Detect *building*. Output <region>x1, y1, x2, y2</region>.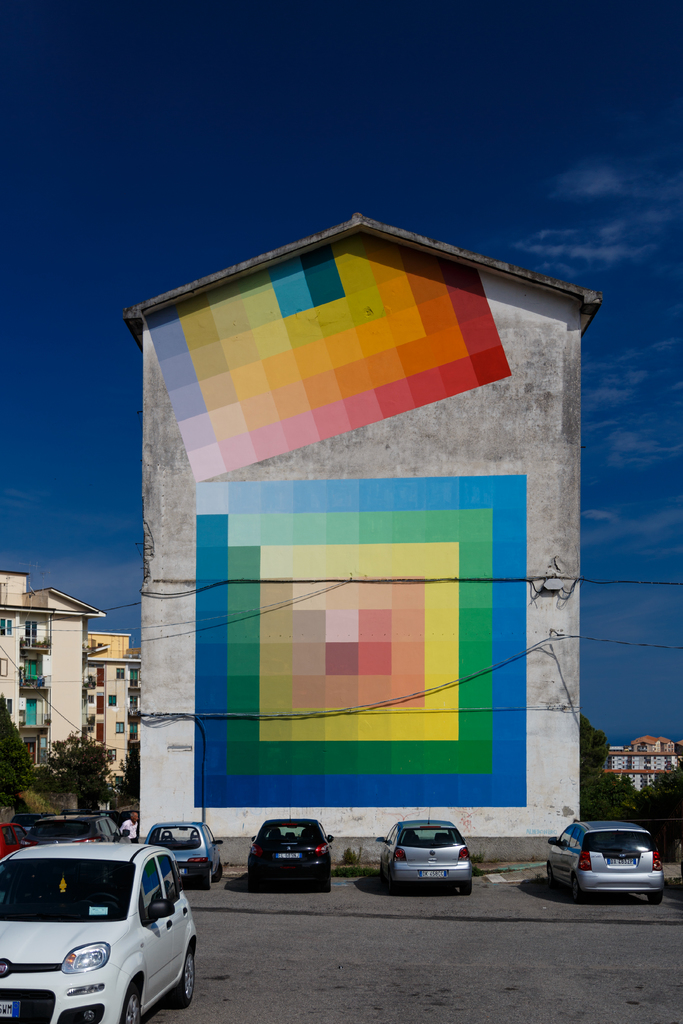
<region>609, 738, 681, 797</region>.
